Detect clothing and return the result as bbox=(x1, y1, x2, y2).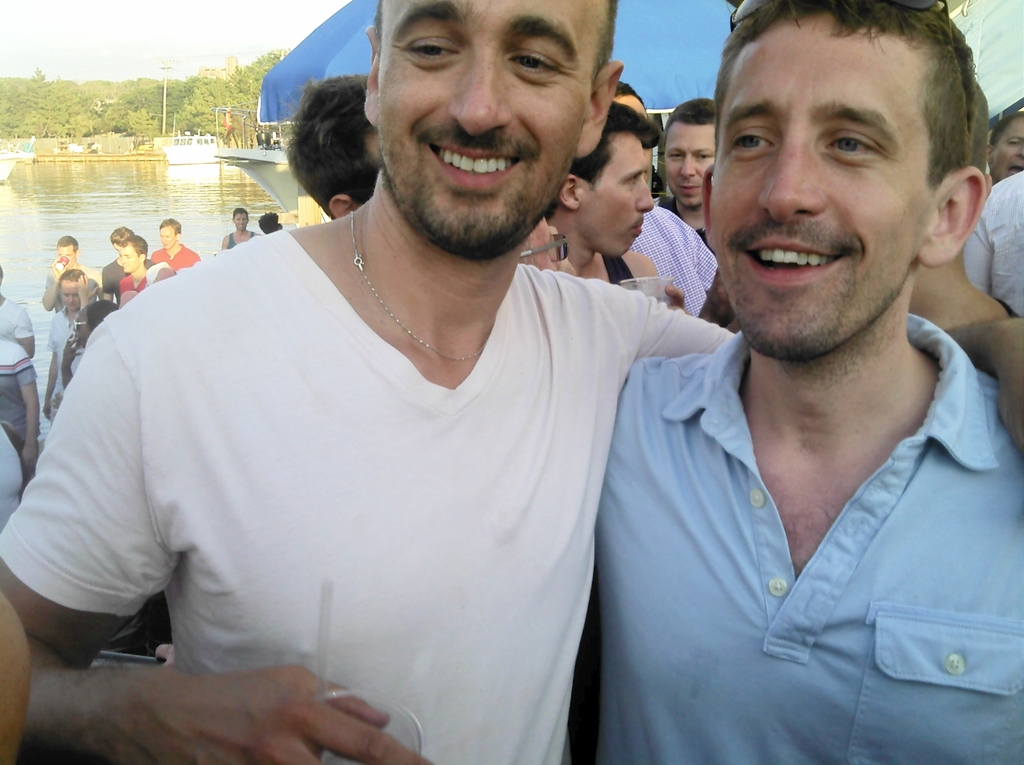
bbox=(228, 230, 257, 249).
